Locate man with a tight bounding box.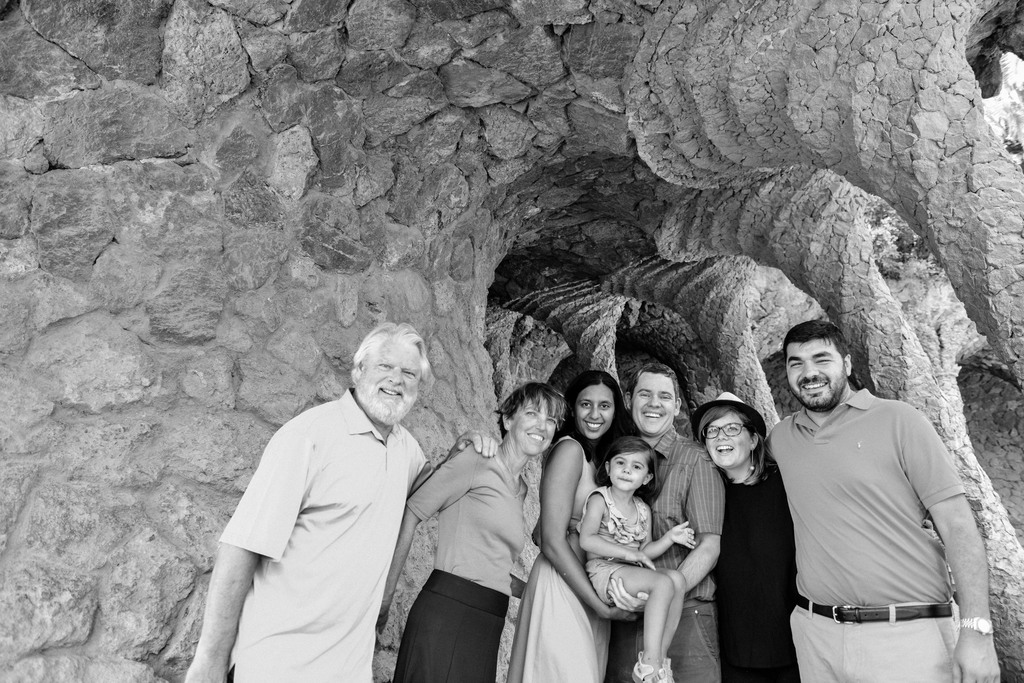
[left=198, top=312, right=474, bottom=679].
